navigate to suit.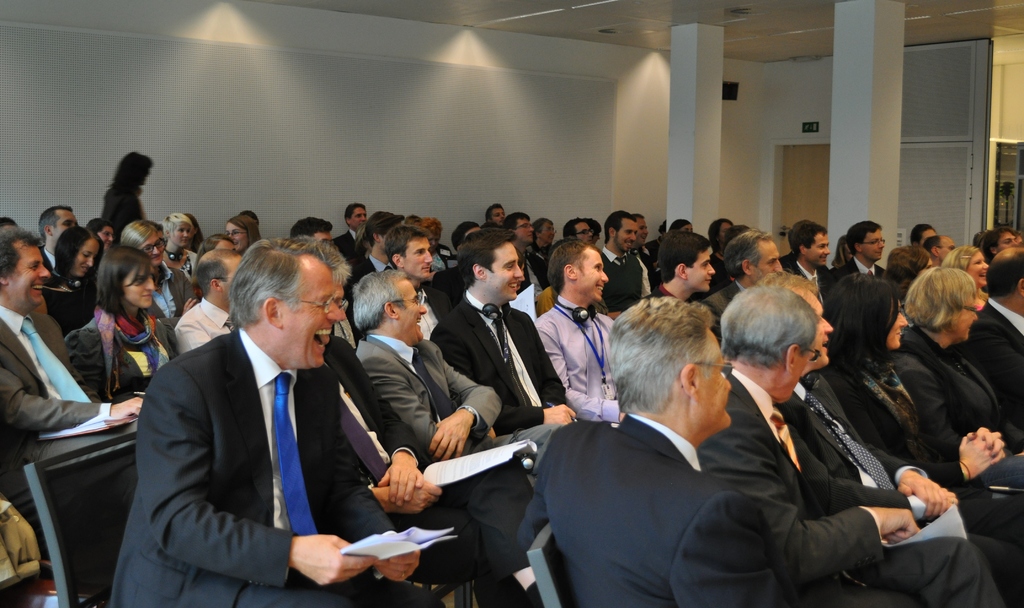
Navigation target: crop(824, 352, 1023, 549).
